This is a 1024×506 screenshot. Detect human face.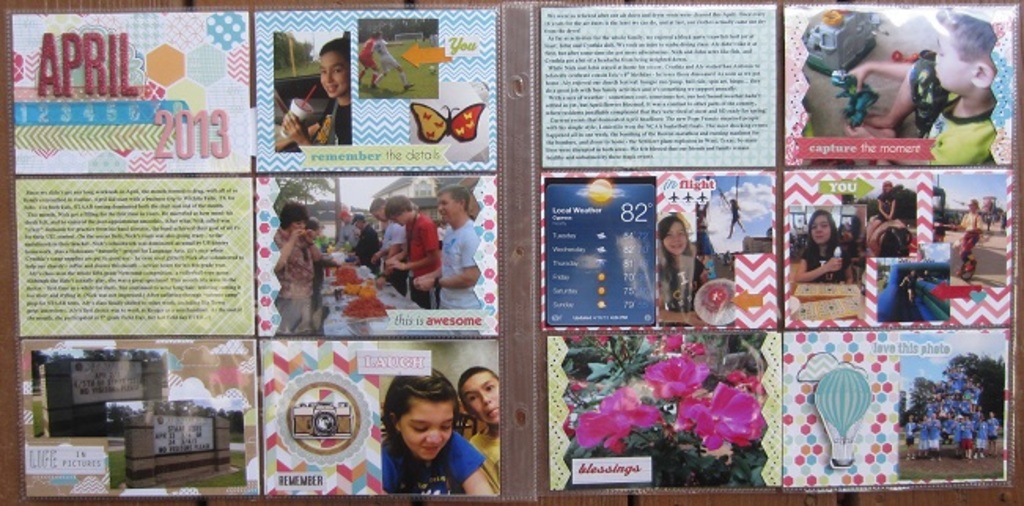
crop(458, 377, 499, 427).
